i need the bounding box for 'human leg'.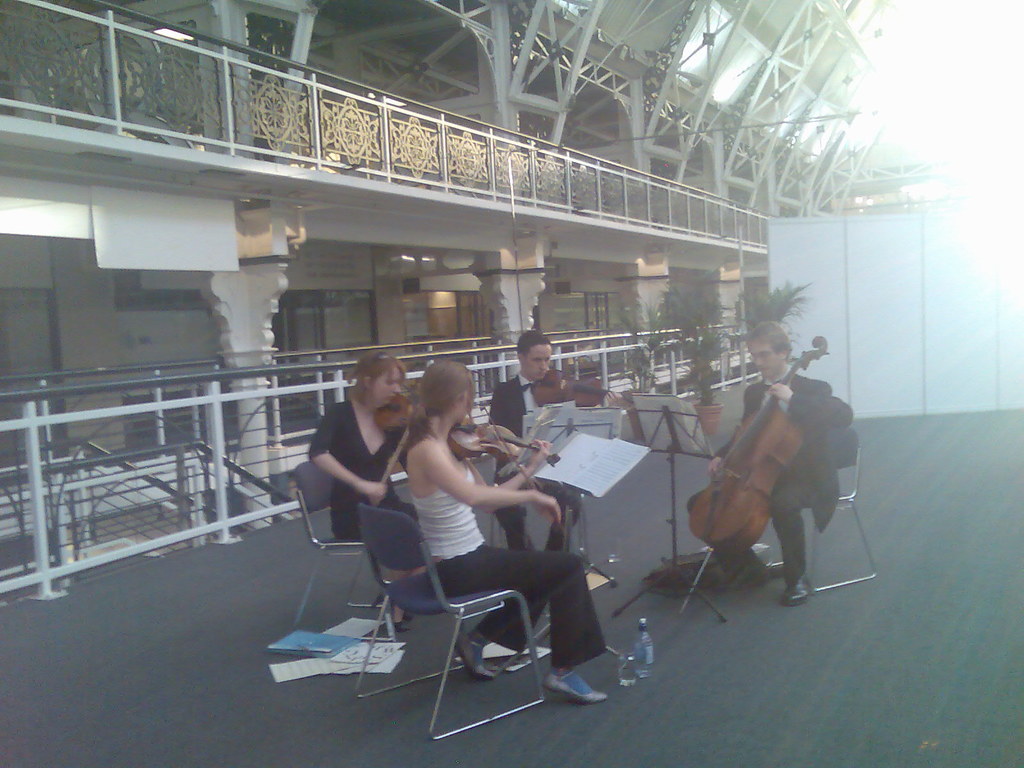
Here it is: crop(503, 511, 525, 548).
